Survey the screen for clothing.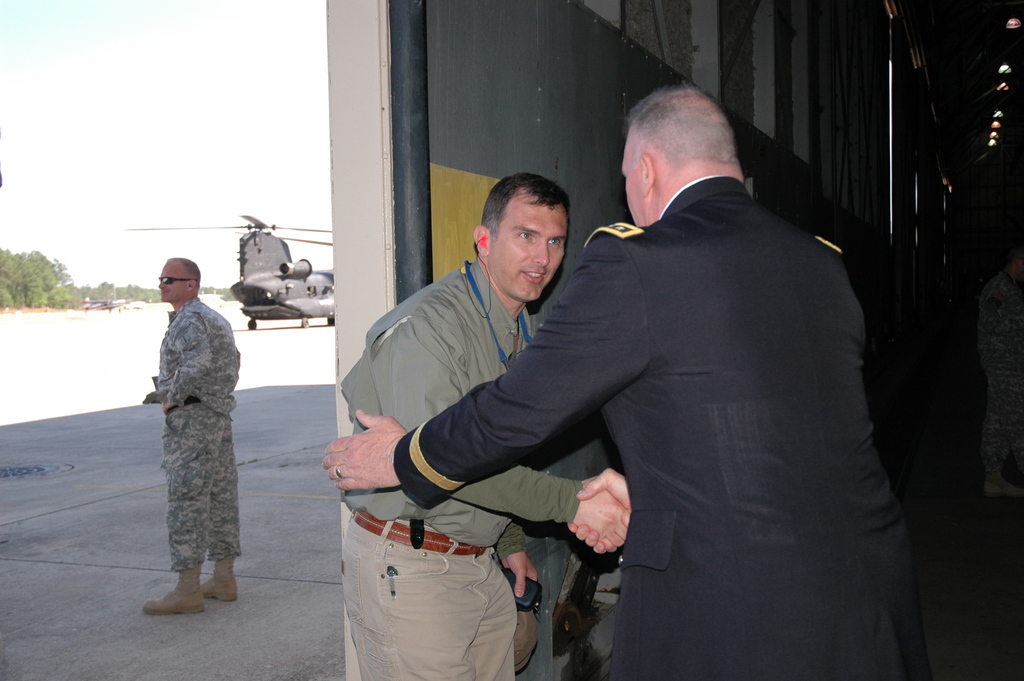
Survey found: (x1=388, y1=170, x2=921, y2=680).
